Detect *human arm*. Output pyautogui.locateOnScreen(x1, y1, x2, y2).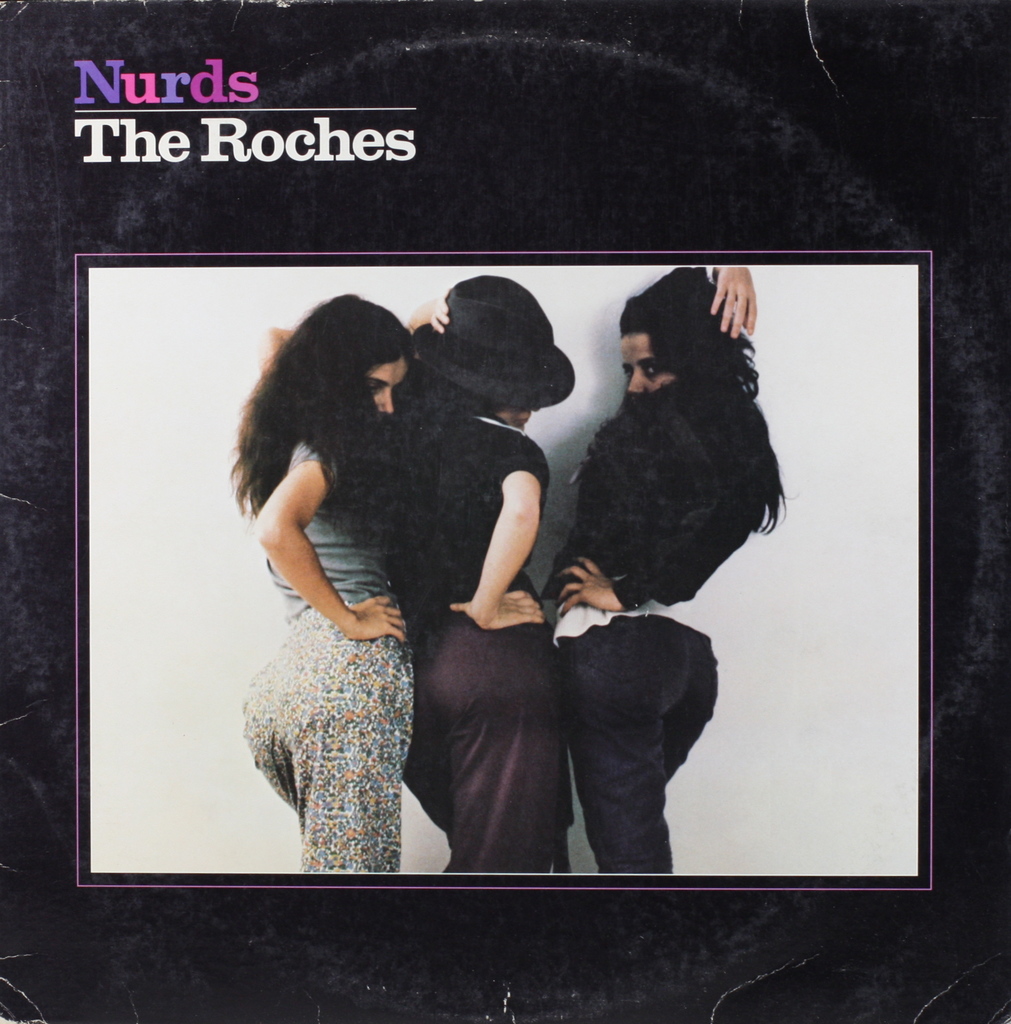
pyautogui.locateOnScreen(395, 288, 460, 351).
